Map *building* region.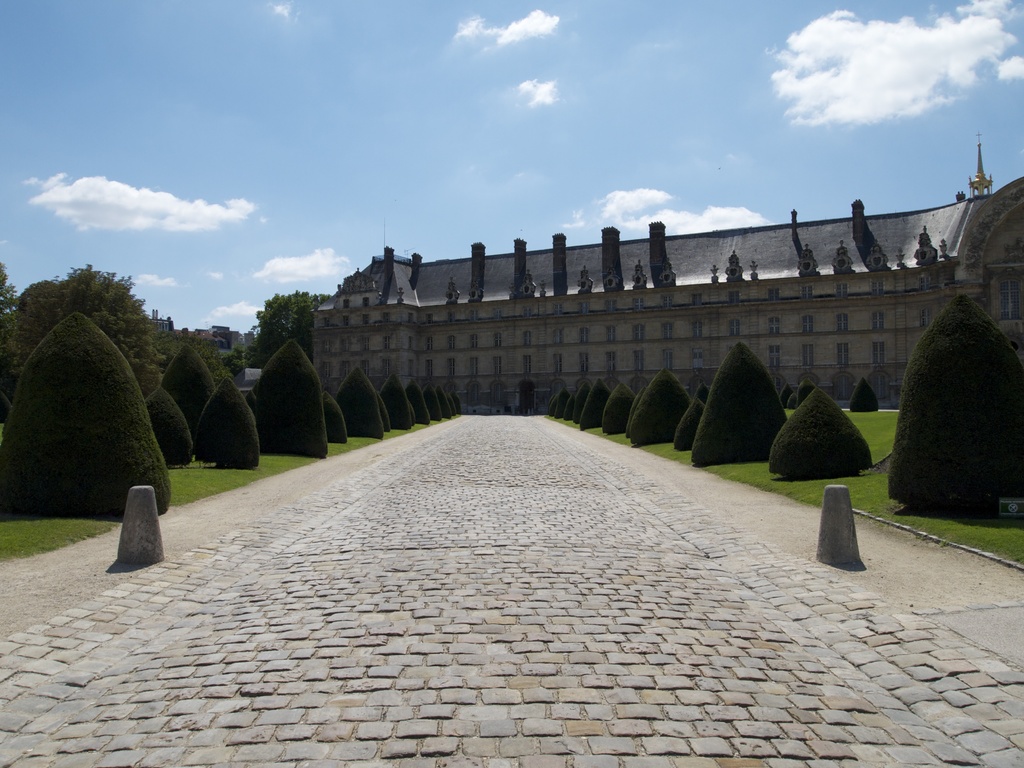
Mapped to {"left": 308, "top": 177, "right": 1023, "bottom": 421}.
